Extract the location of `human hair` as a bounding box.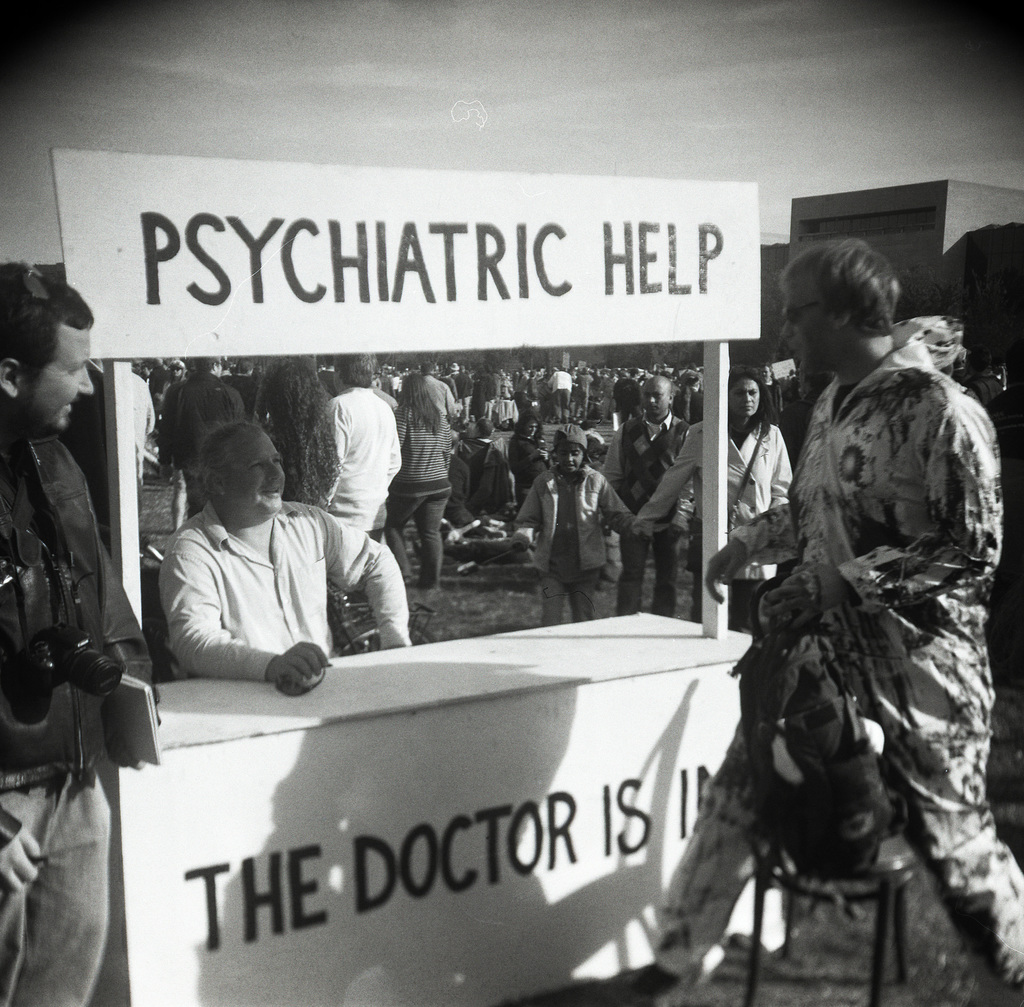
[775,234,905,334].
